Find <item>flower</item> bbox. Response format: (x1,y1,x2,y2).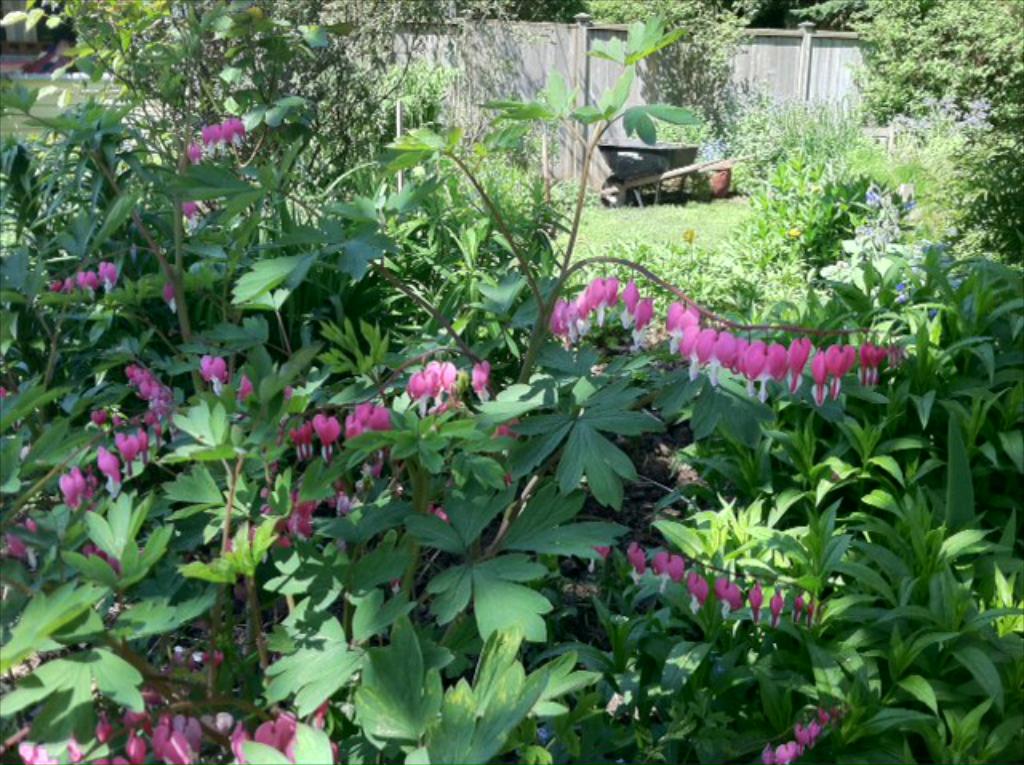
(682,570,706,610).
